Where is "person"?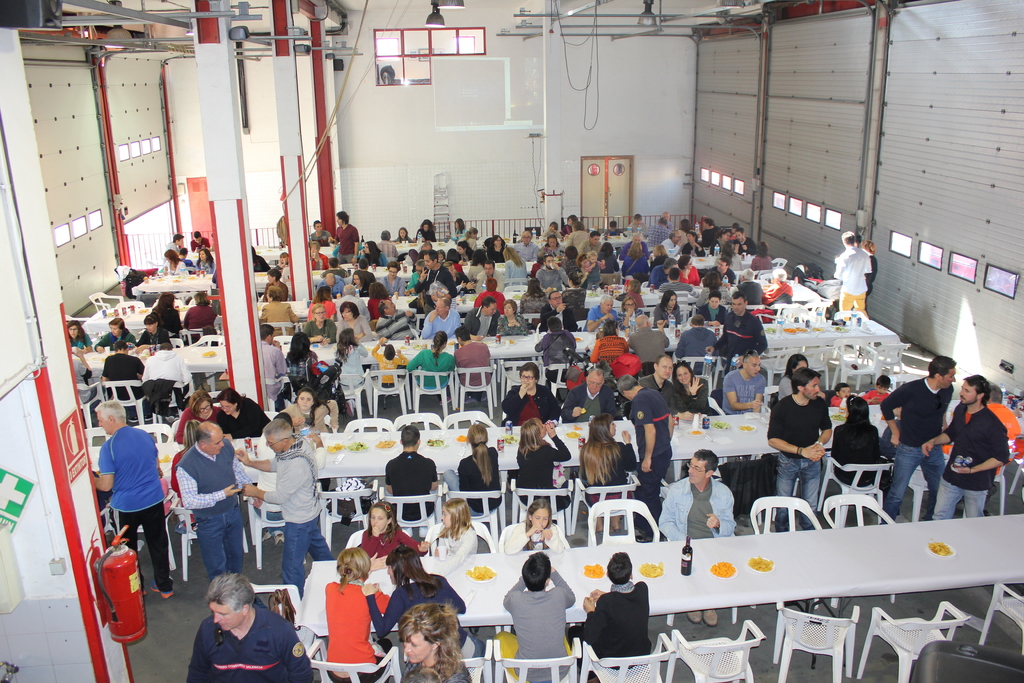
(left=424, top=497, right=479, bottom=575).
